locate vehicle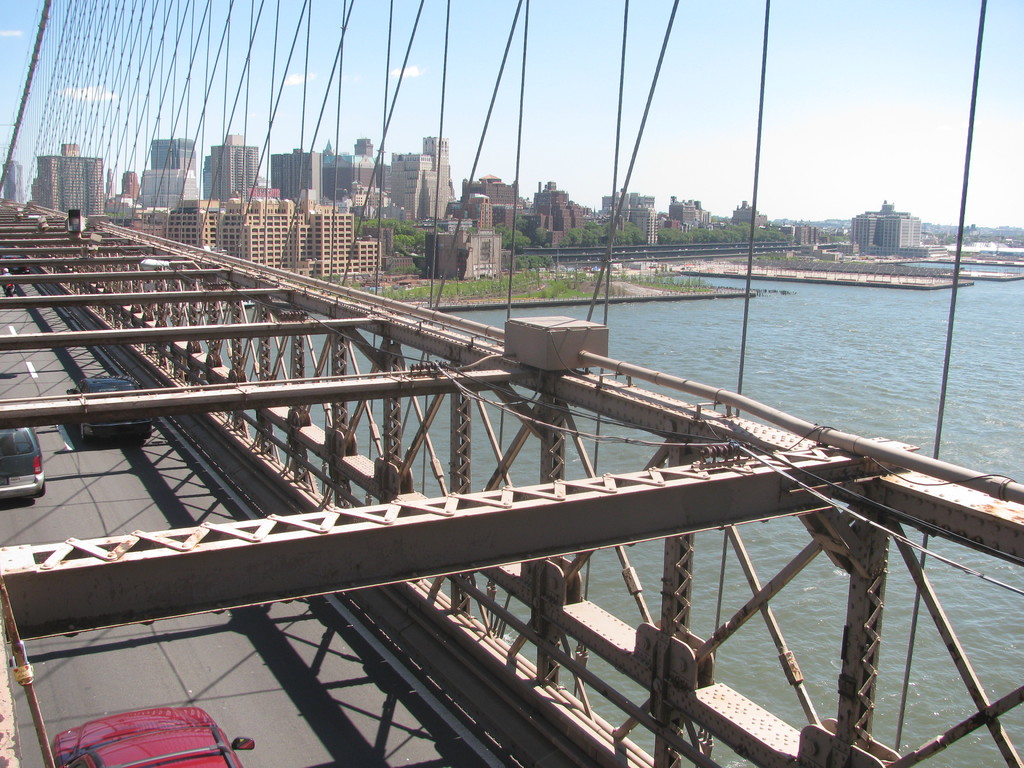
(x1=1, y1=284, x2=12, y2=301)
